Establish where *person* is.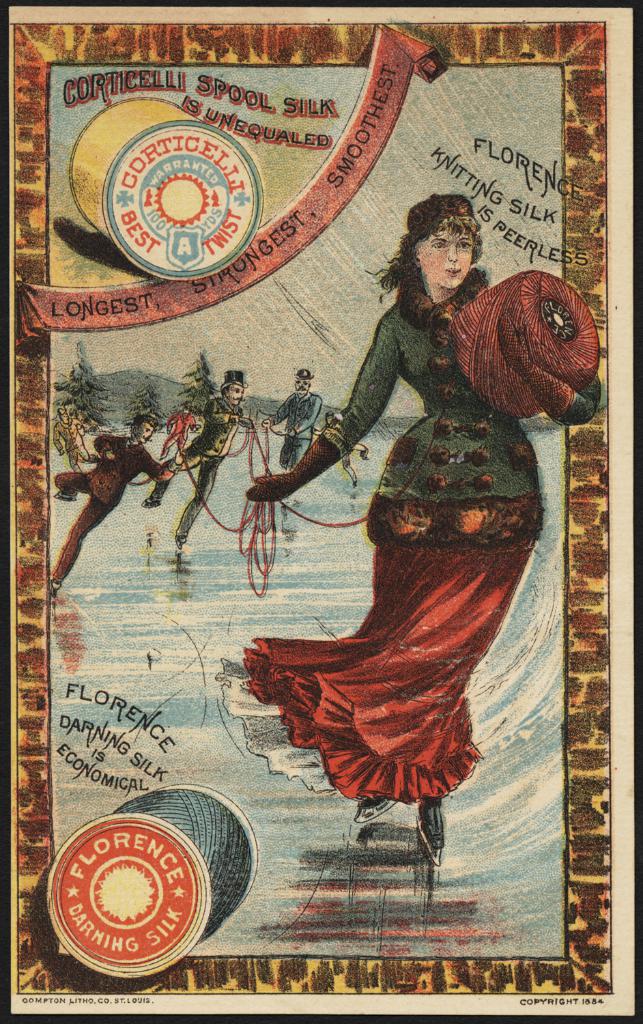
Established at <bbox>51, 412, 188, 601</bbox>.
